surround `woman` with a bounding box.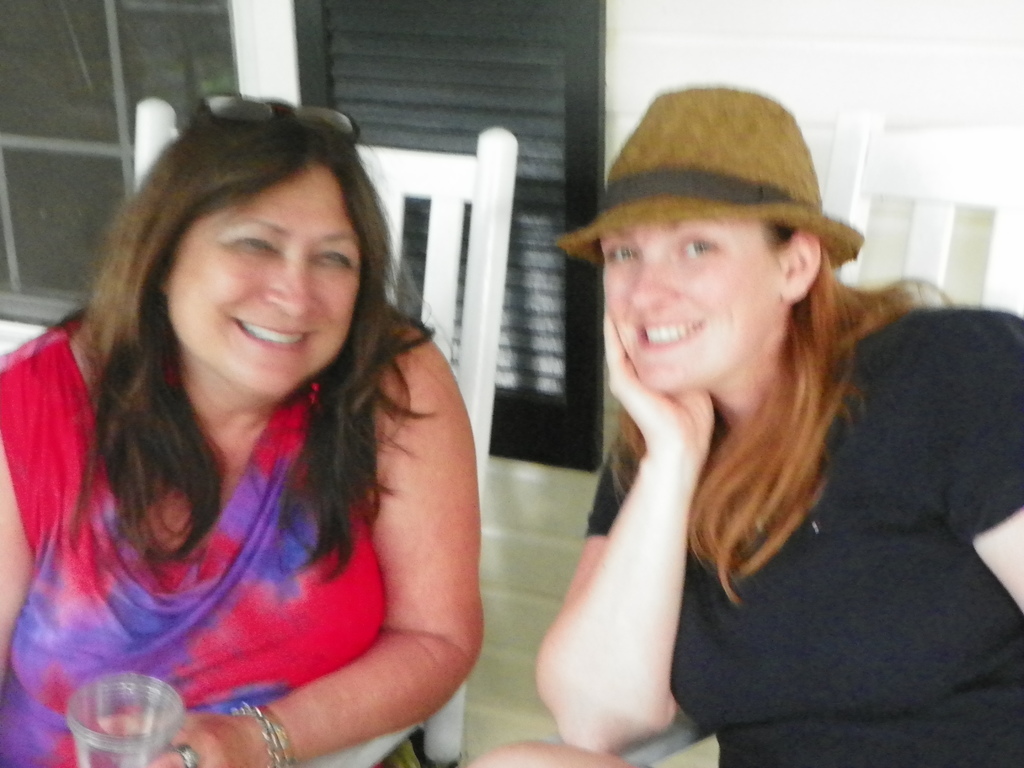
[467,94,1023,767].
